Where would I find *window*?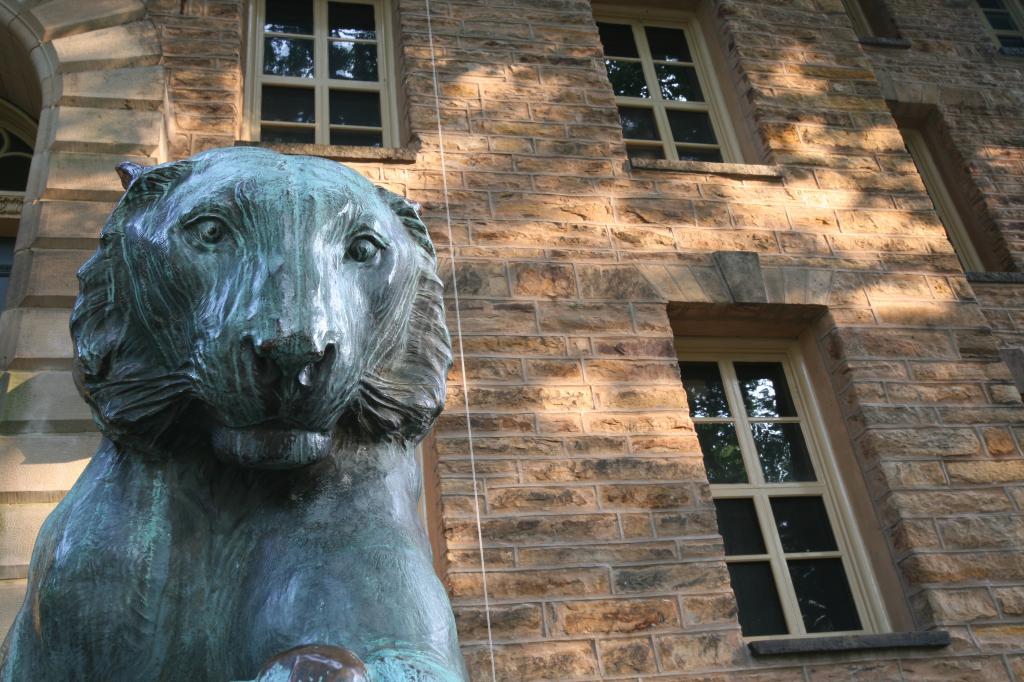
At rect(237, 0, 420, 149).
